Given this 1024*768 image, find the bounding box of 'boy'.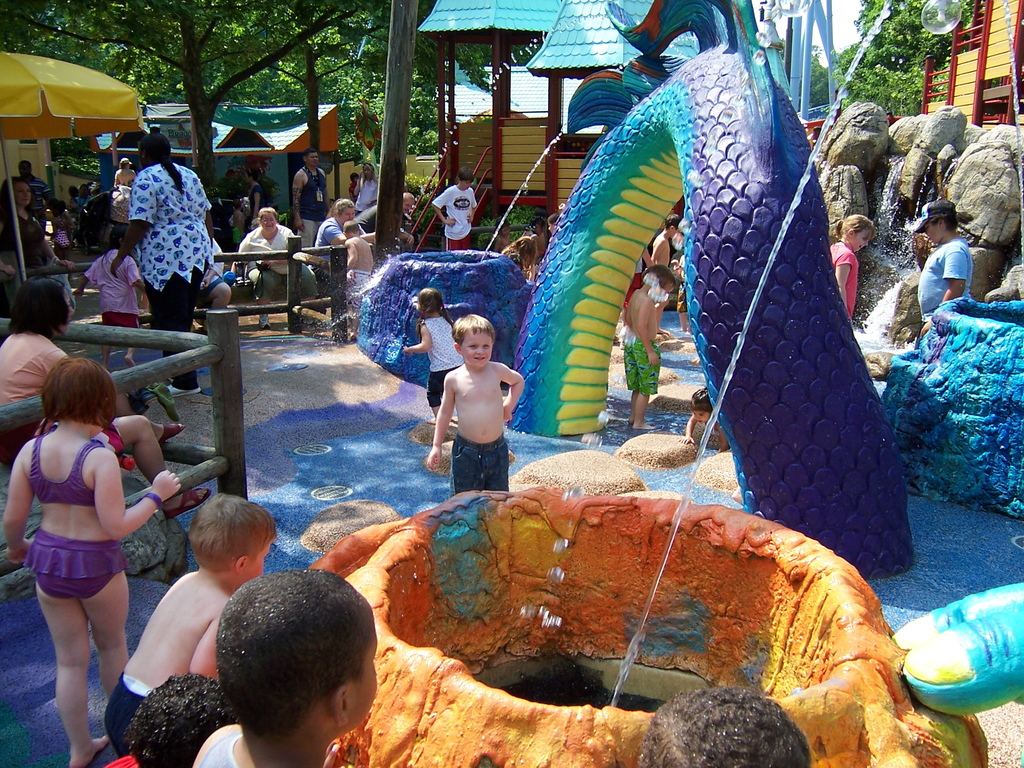
Rect(189, 556, 380, 767).
